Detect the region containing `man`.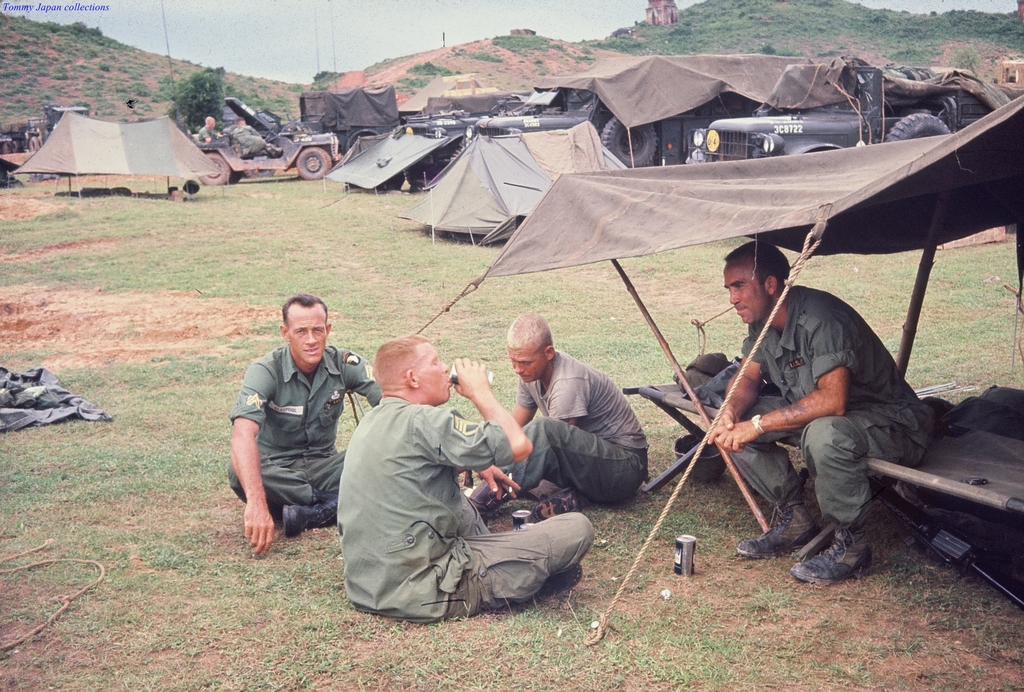
223 292 374 573.
